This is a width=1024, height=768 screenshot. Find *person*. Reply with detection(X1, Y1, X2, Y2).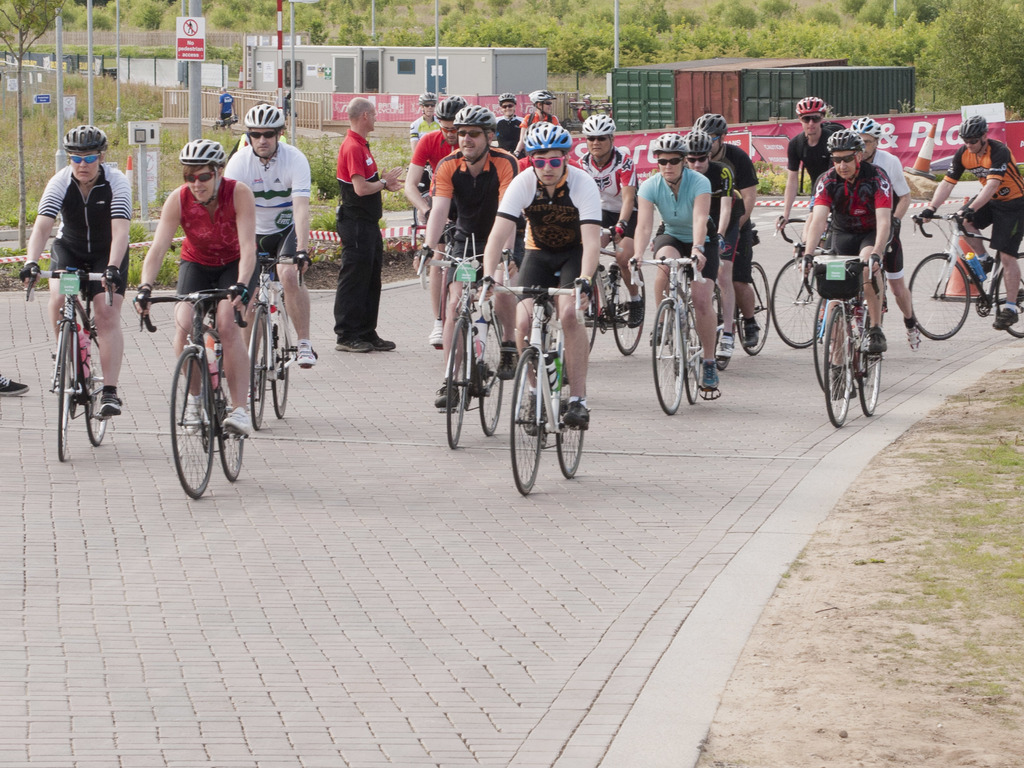
detection(406, 84, 451, 188).
